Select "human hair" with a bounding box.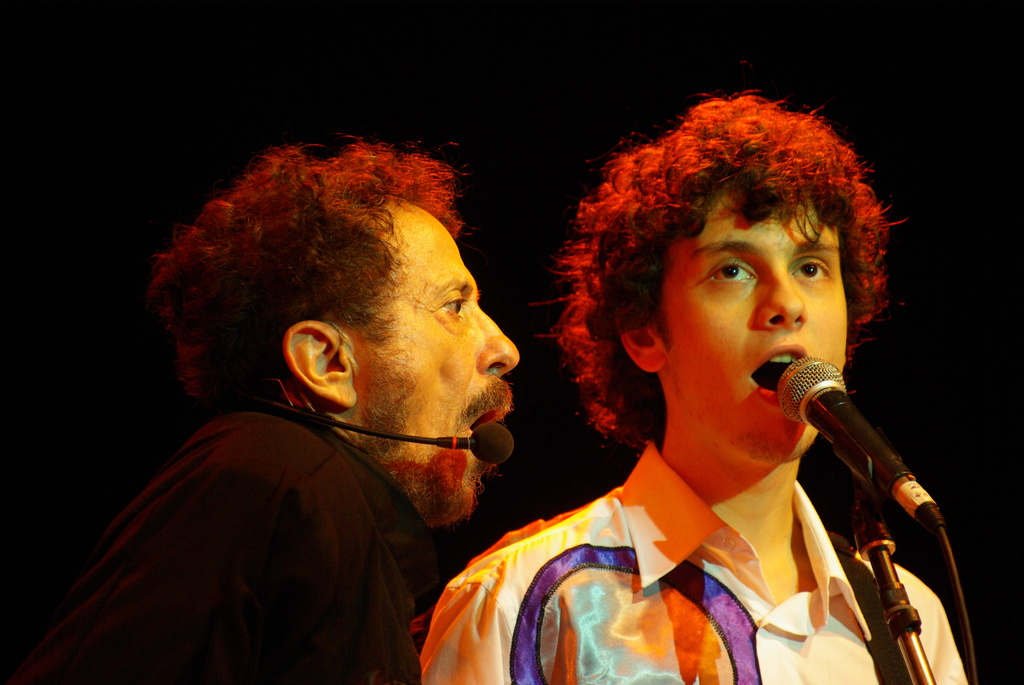
[532,91,910,450].
